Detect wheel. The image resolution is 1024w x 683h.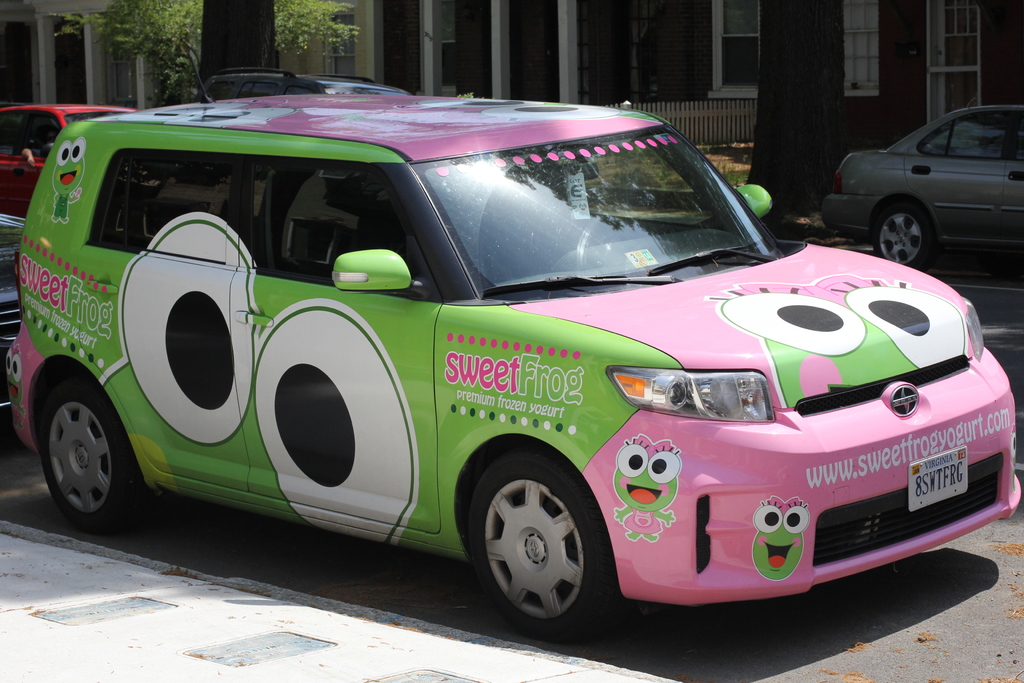
[x1=877, y1=205, x2=934, y2=276].
